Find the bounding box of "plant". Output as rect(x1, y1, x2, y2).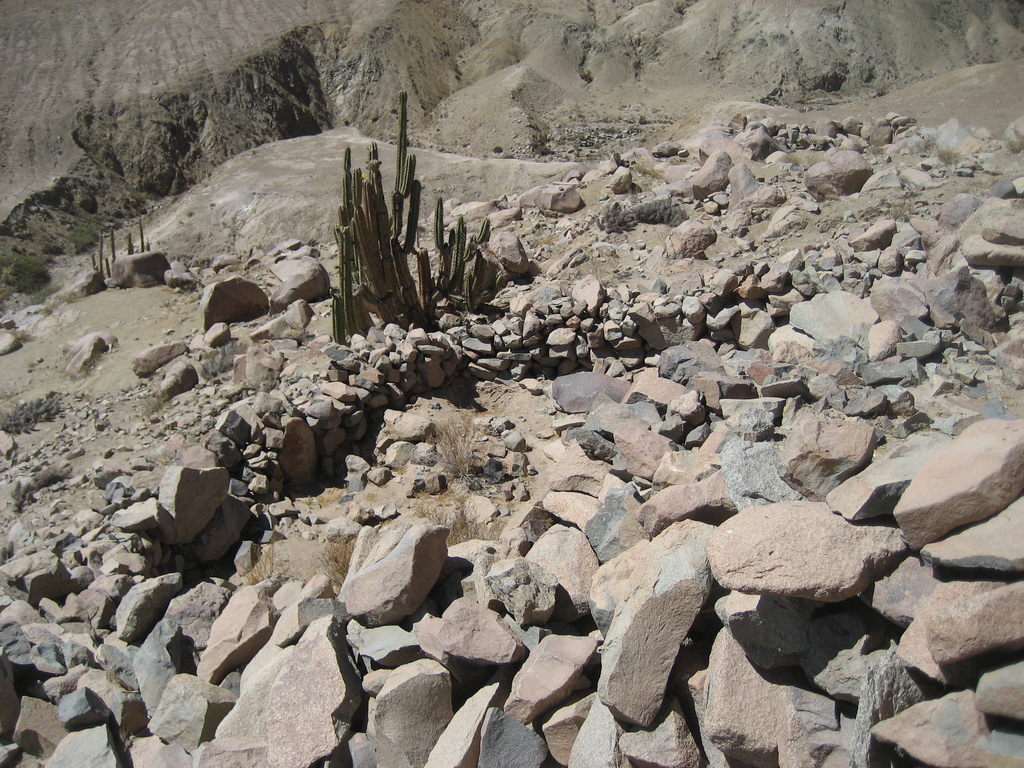
rect(0, 243, 60, 299).
